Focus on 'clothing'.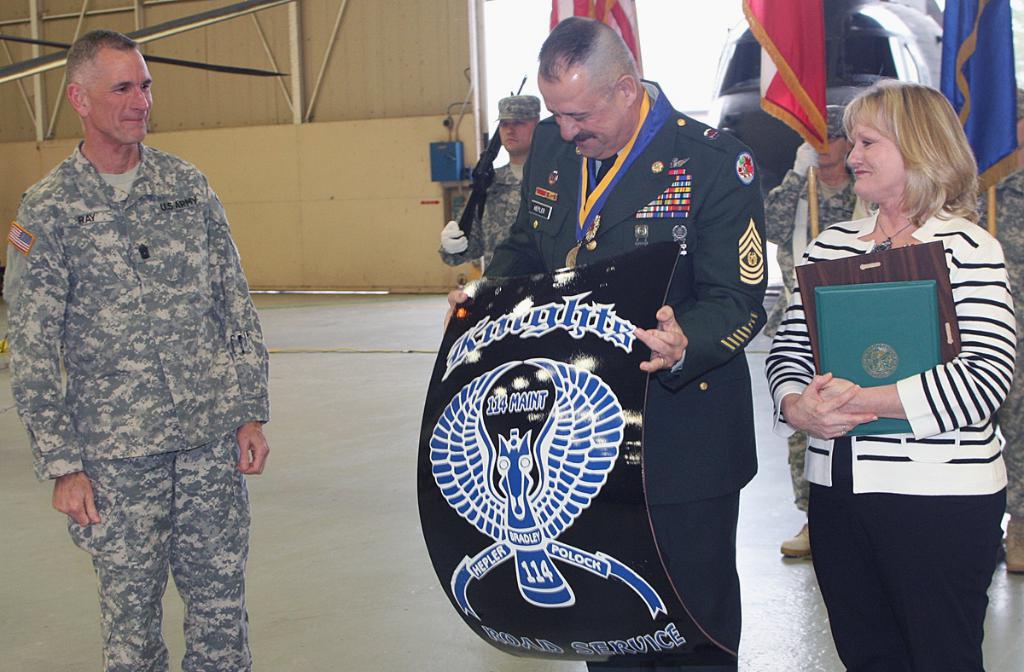
Focused at l=4, t=64, r=273, b=644.
